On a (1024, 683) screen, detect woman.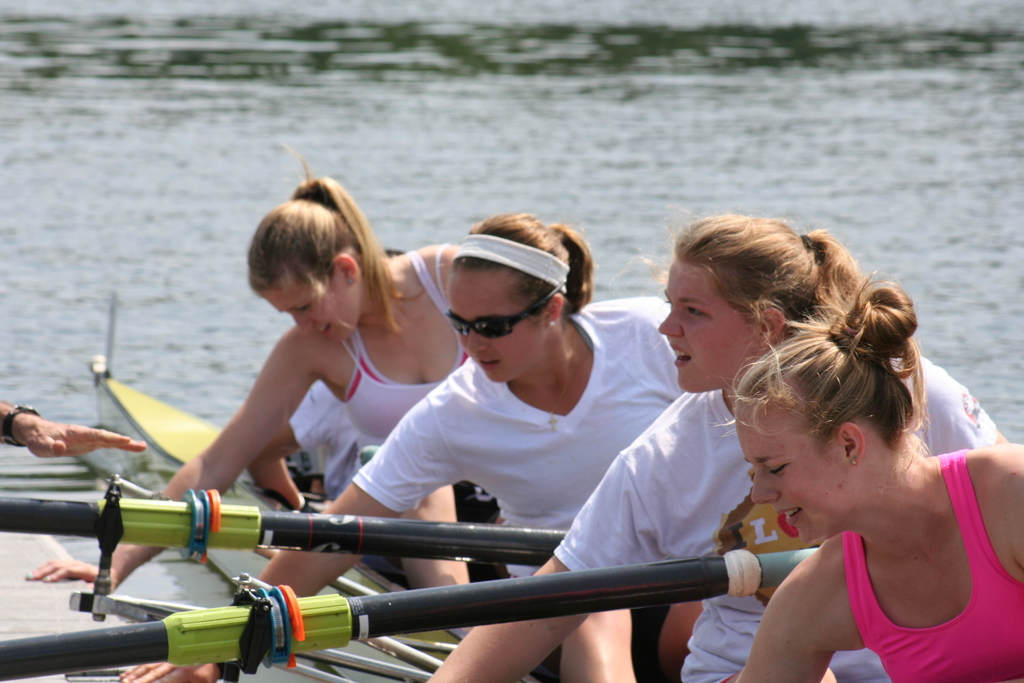
{"left": 24, "top": 140, "right": 471, "bottom": 588}.
